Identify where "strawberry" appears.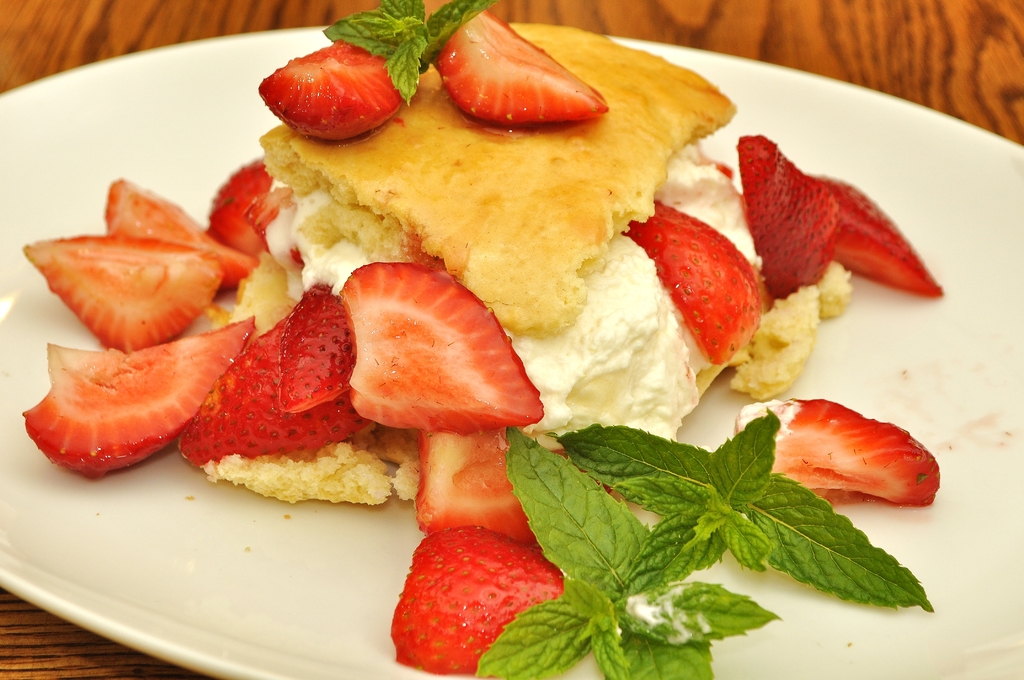
Appears at (x1=433, y1=3, x2=610, y2=129).
